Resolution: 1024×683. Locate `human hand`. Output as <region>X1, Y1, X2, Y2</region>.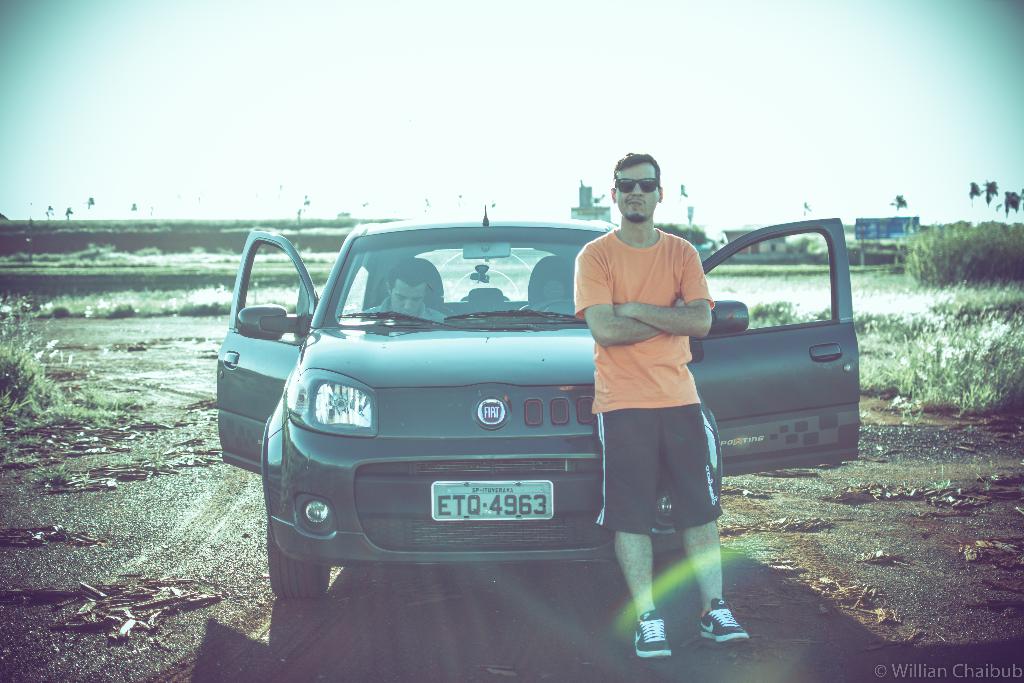
<region>614, 302, 630, 317</region>.
